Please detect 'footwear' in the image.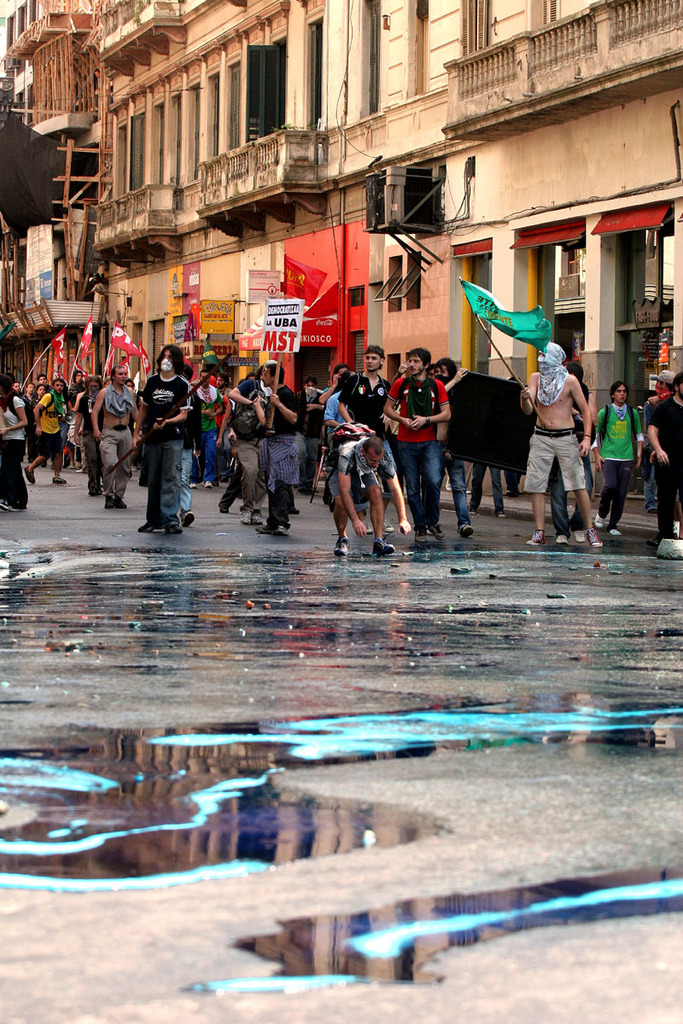
detection(574, 530, 583, 544).
